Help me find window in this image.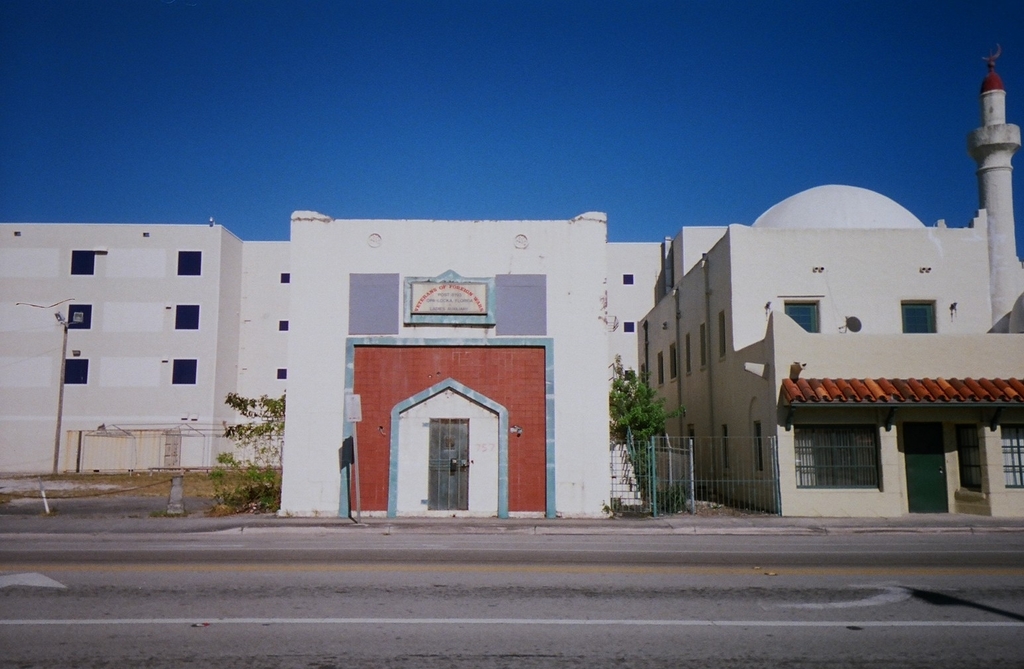
Found it: 172,358,198,387.
